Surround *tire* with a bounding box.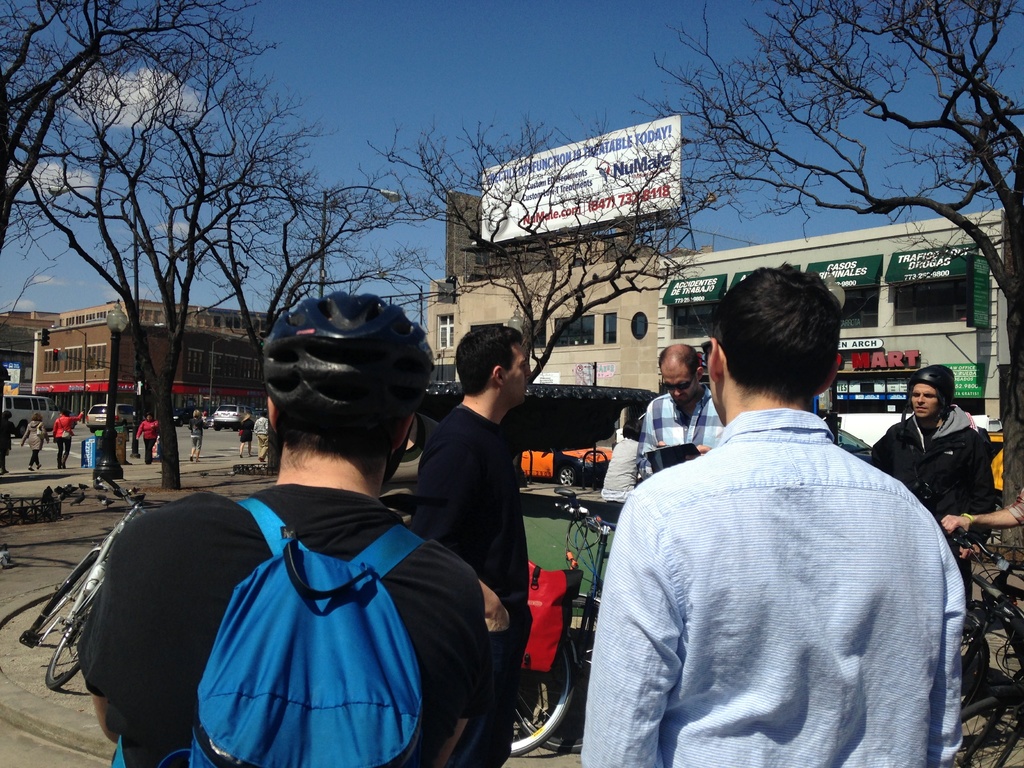
513:592:603:753.
